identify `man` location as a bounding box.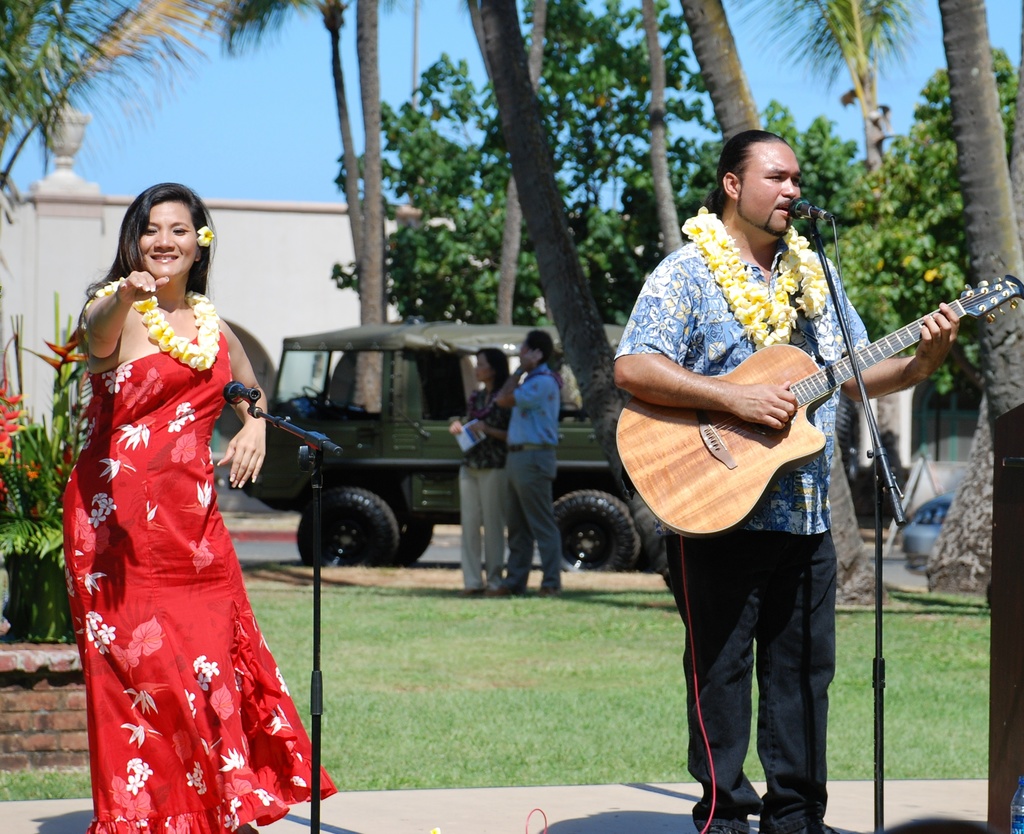
Rect(609, 119, 908, 833).
